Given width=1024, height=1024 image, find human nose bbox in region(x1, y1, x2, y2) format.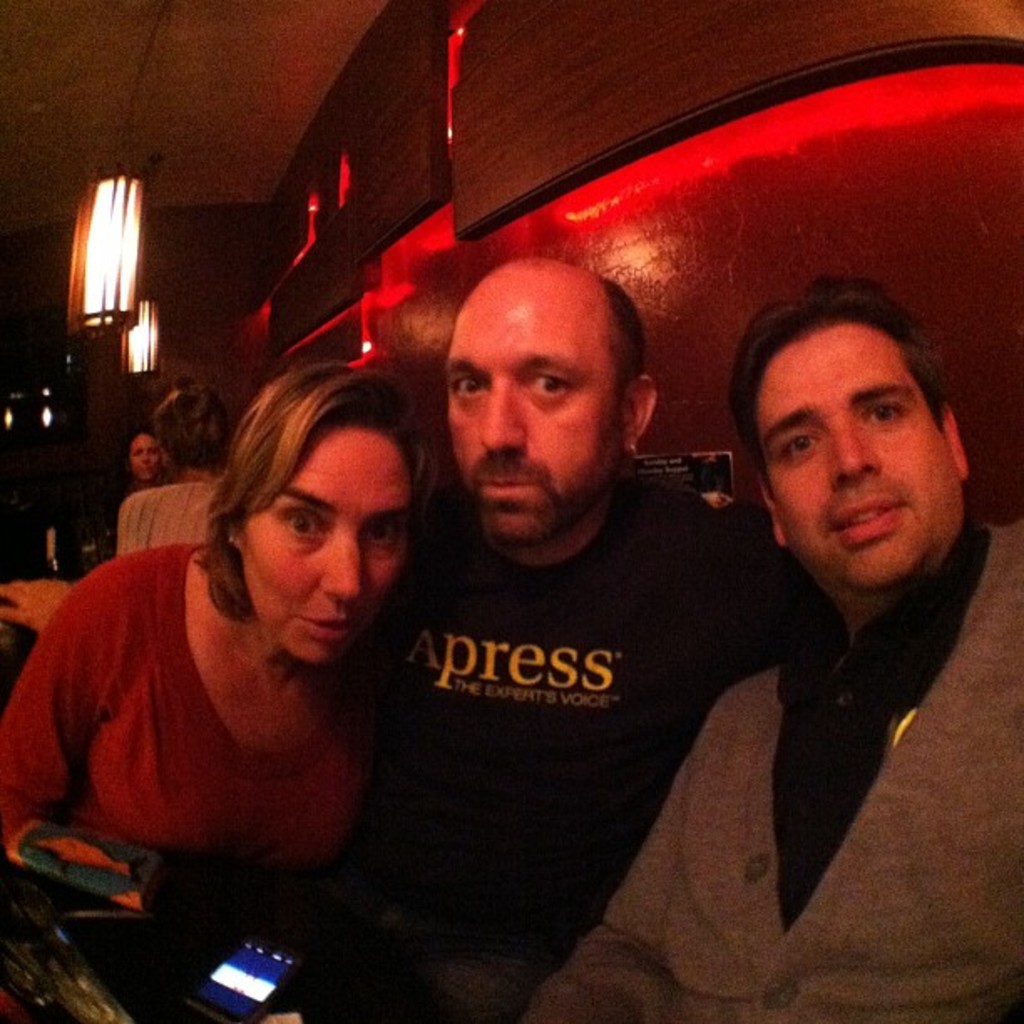
region(141, 457, 151, 467).
